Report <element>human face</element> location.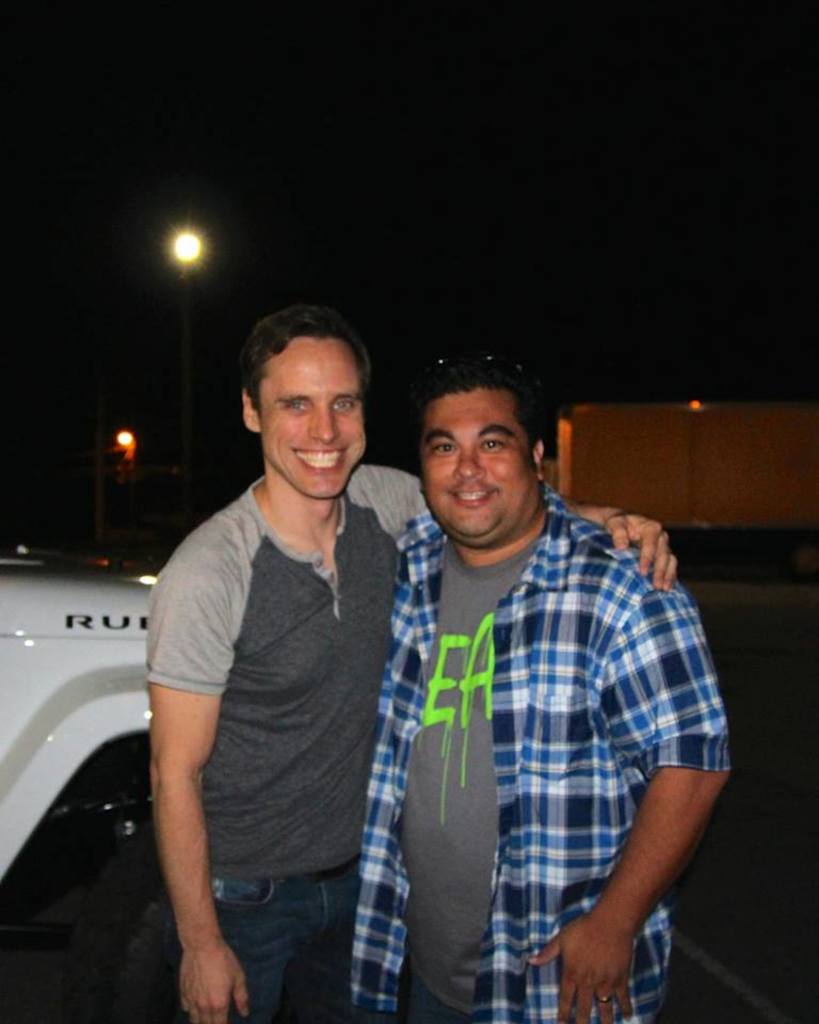
Report: {"left": 419, "top": 383, "right": 535, "bottom": 540}.
